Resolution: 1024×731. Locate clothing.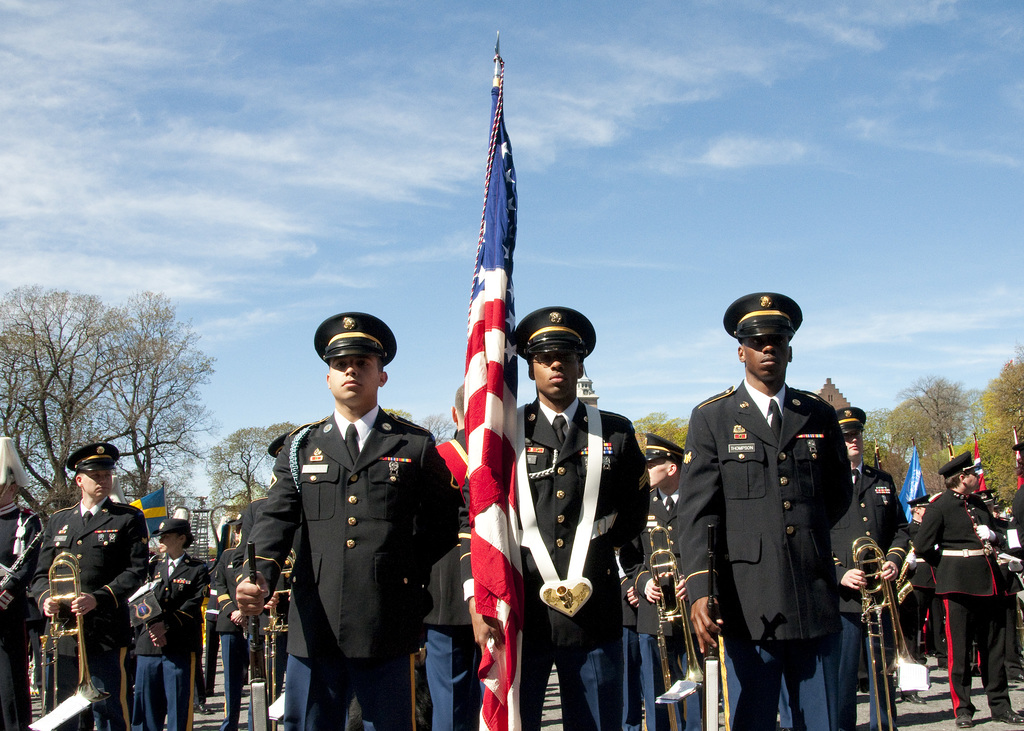
910/472/1011/725.
